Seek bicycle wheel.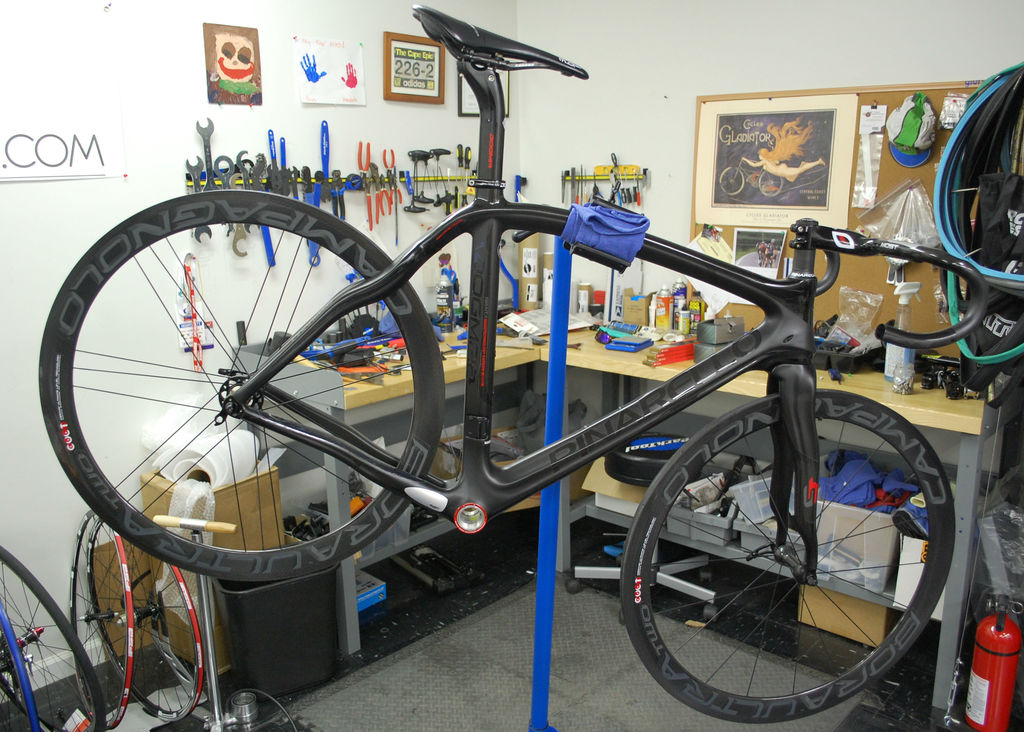
left=85, top=505, right=212, bottom=723.
